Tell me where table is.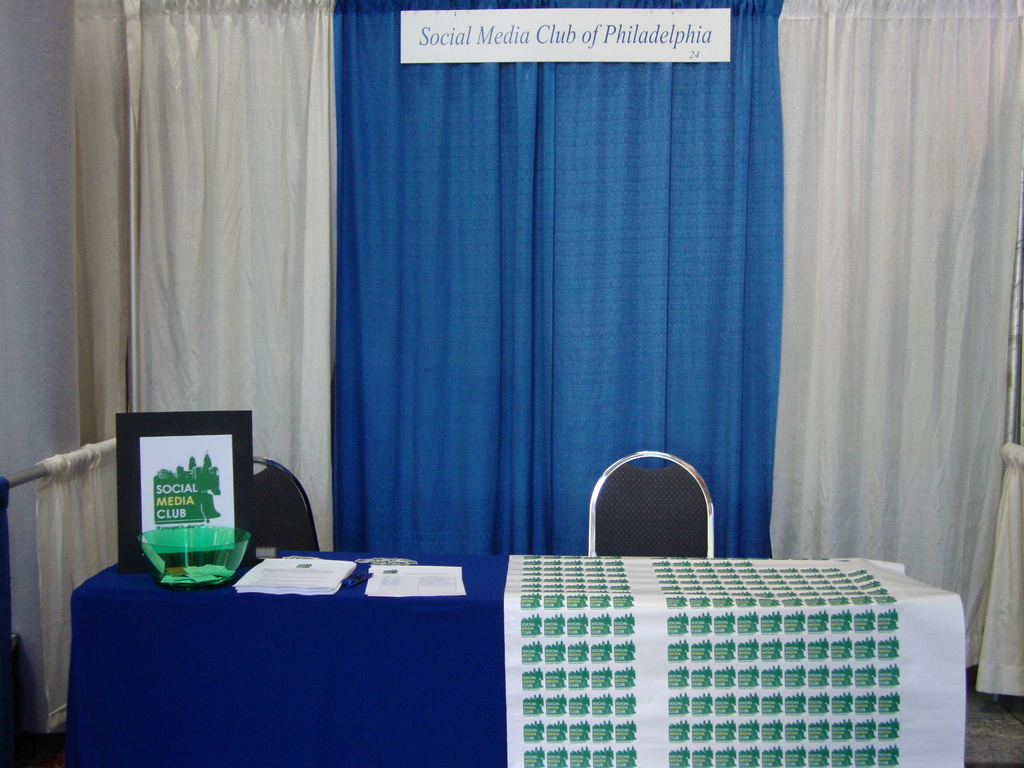
table is at 78/538/511/764.
